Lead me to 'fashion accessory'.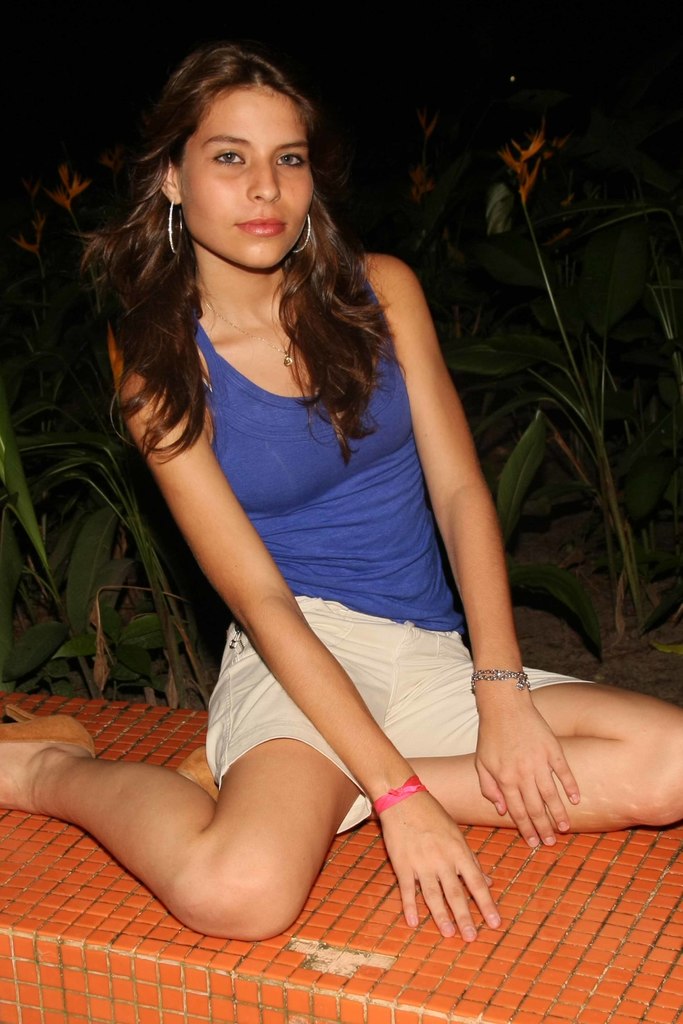
Lead to bbox=[369, 771, 427, 810].
